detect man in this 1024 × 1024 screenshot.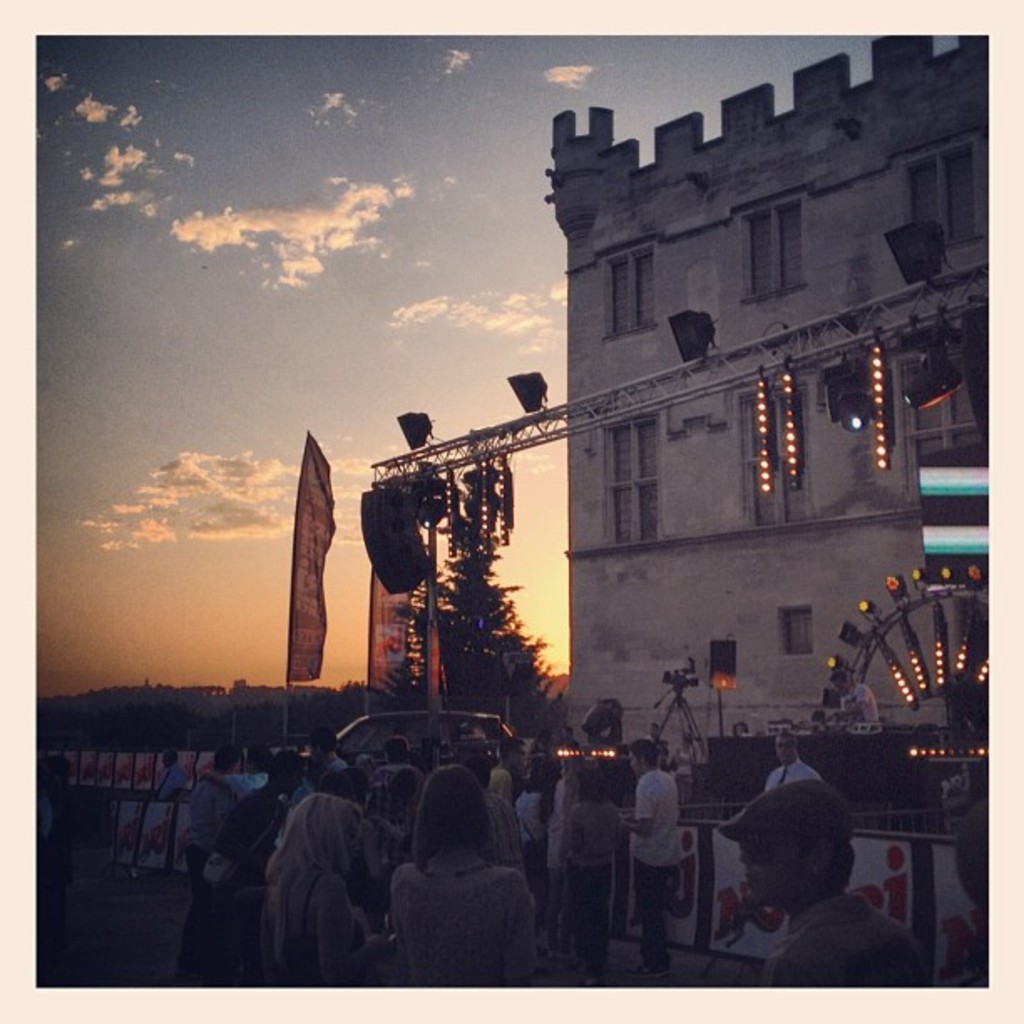
Detection: 301/723/351/783.
